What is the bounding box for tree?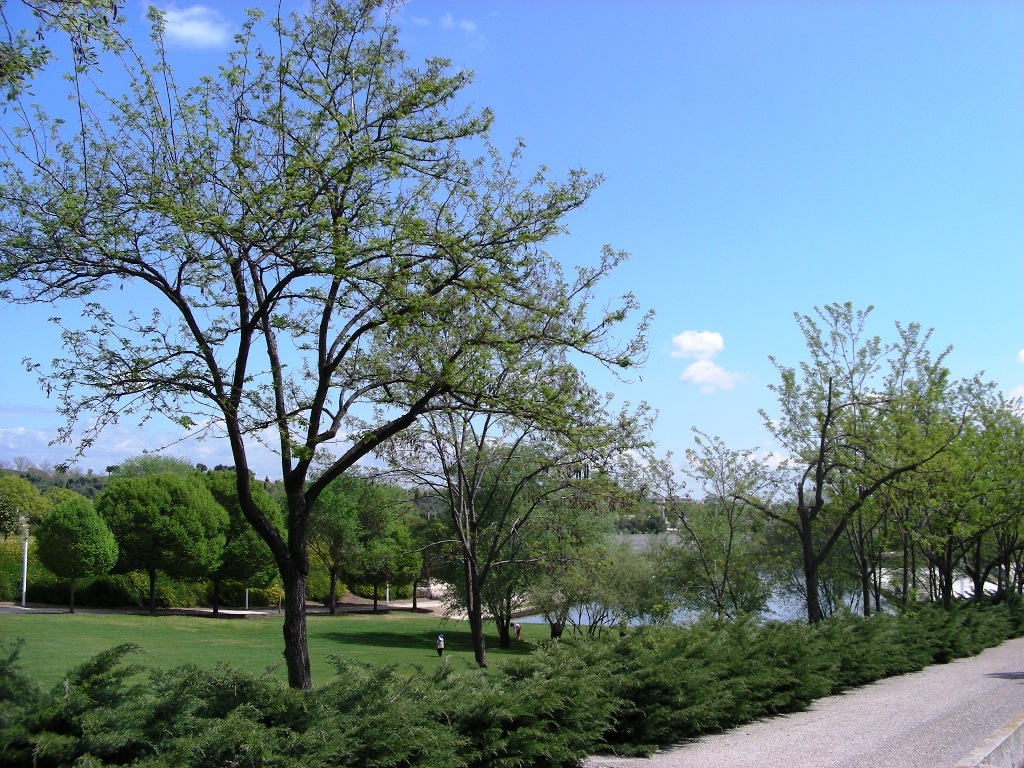
x1=85 y1=457 x2=242 y2=617.
